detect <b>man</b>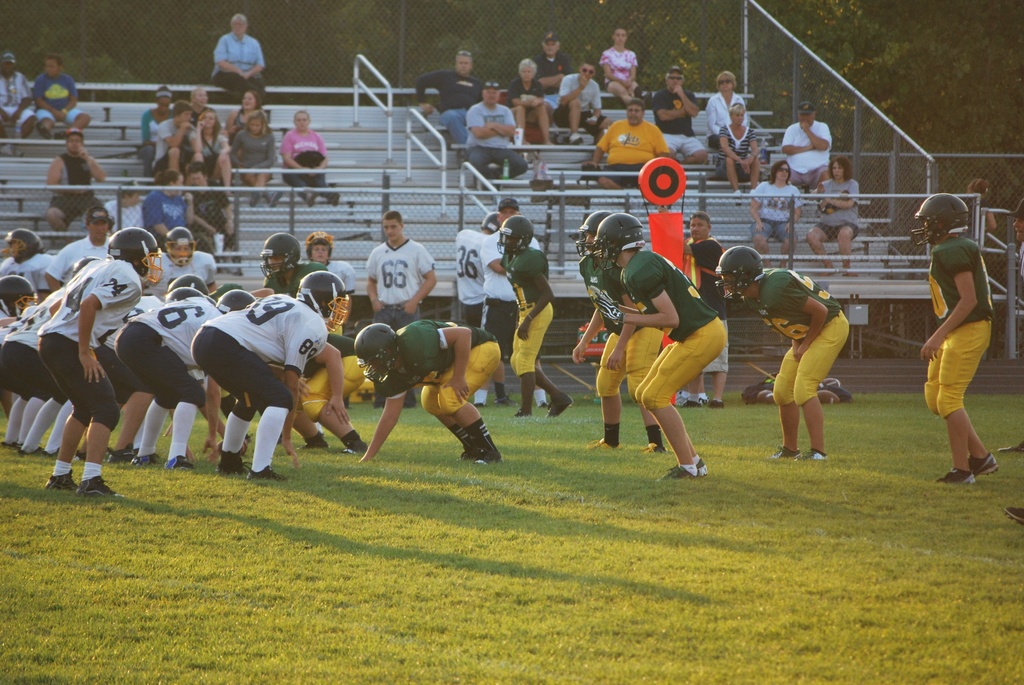
{"x1": 359, "y1": 316, "x2": 507, "y2": 461}
